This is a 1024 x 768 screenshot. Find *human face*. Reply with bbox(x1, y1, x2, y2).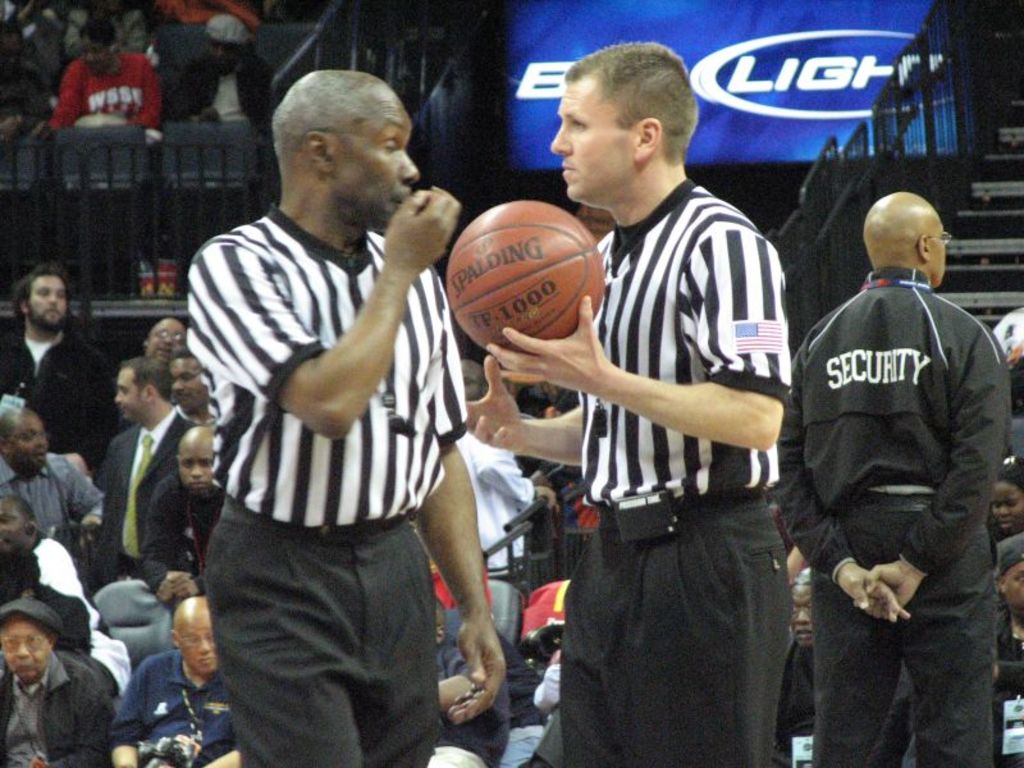
bbox(0, 498, 26, 557).
